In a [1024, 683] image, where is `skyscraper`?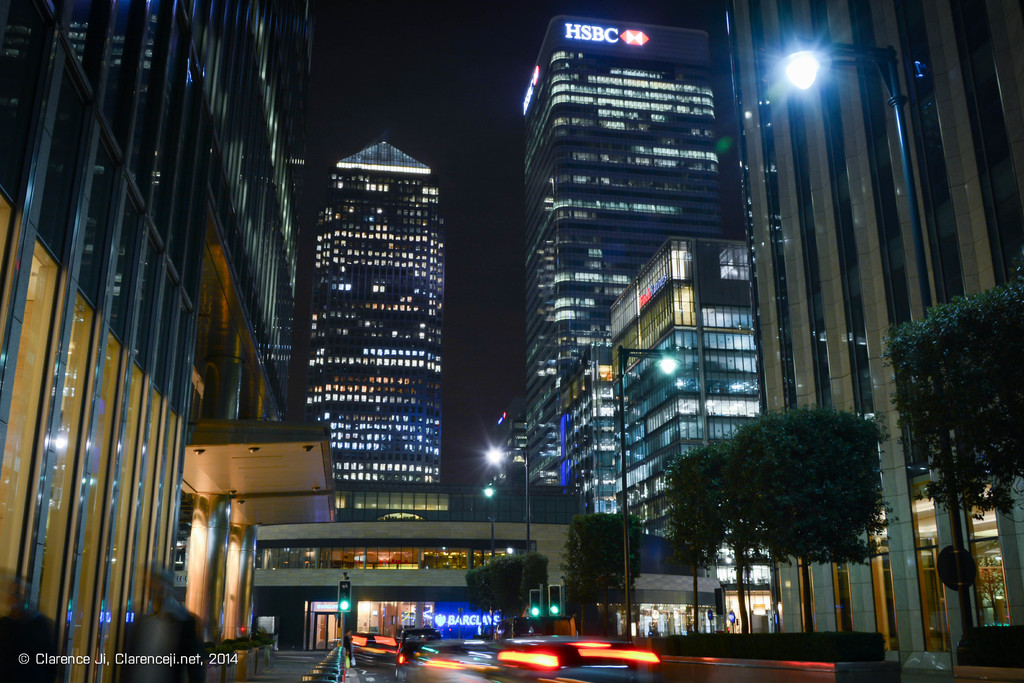
box(0, 0, 333, 677).
